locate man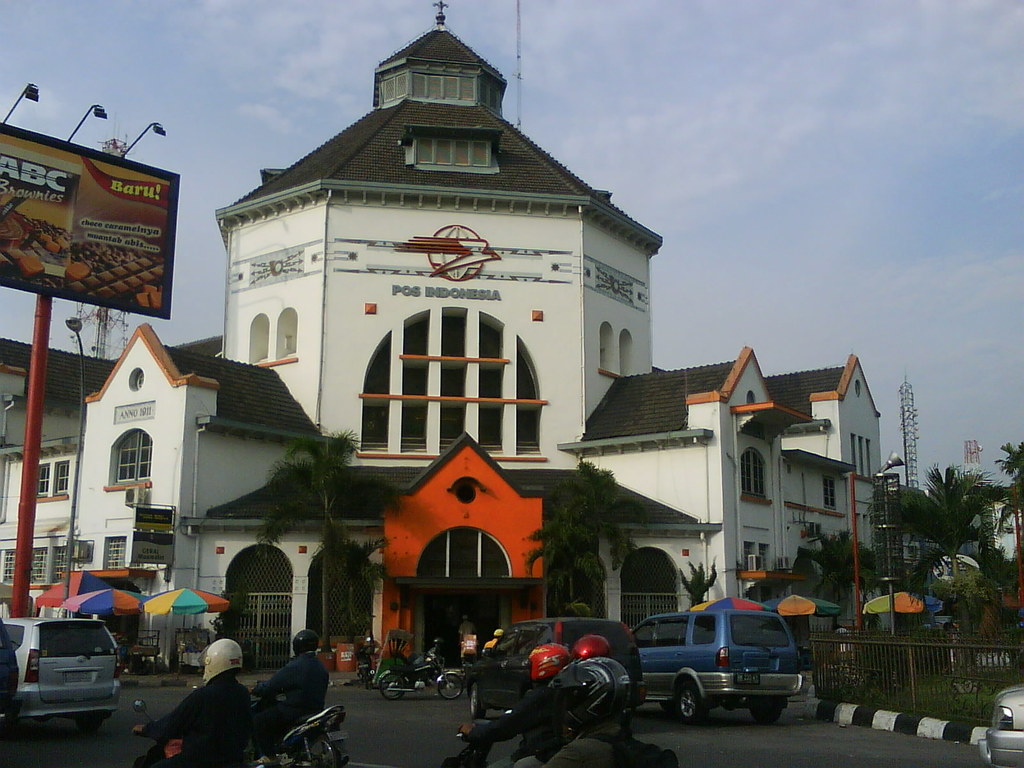
pyautogui.locateOnScreen(456, 648, 570, 767)
